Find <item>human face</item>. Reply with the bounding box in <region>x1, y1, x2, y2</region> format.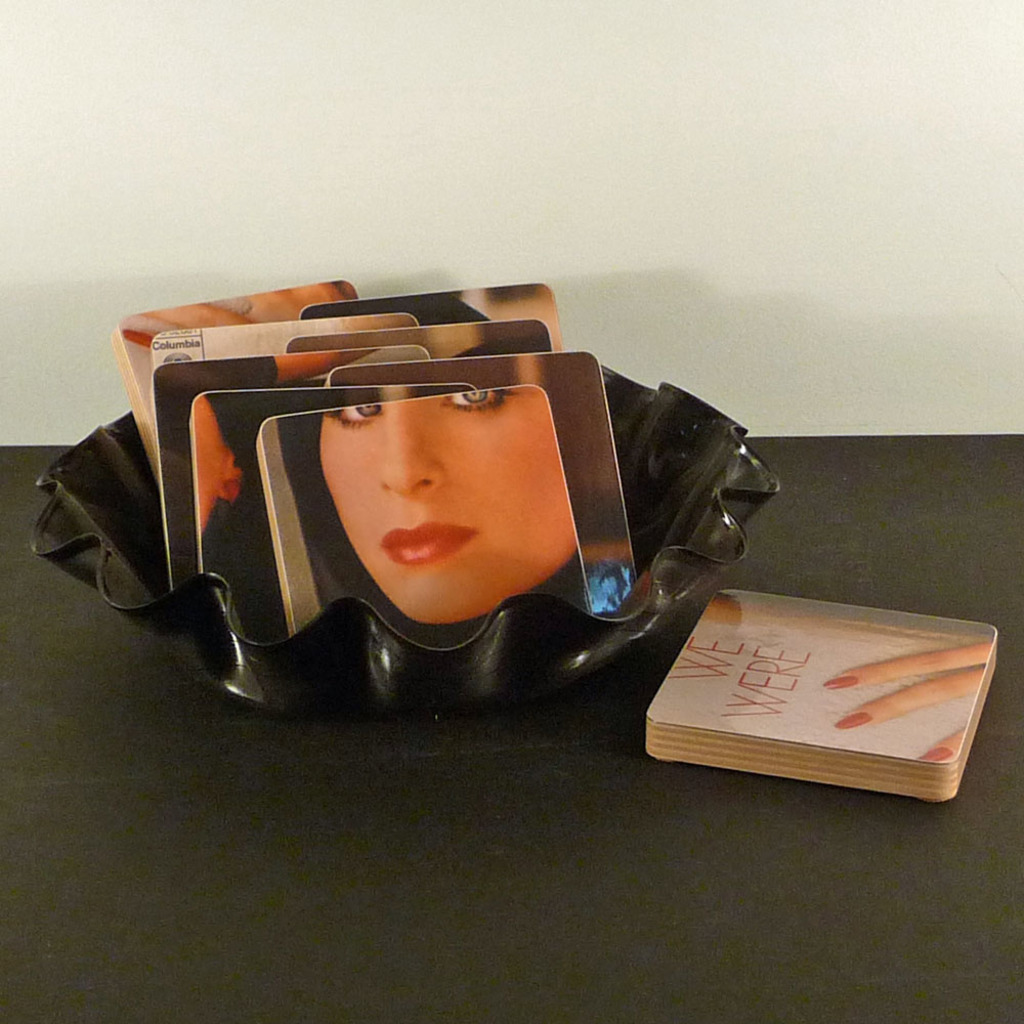
<region>321, 404, 569, 628</region>.
